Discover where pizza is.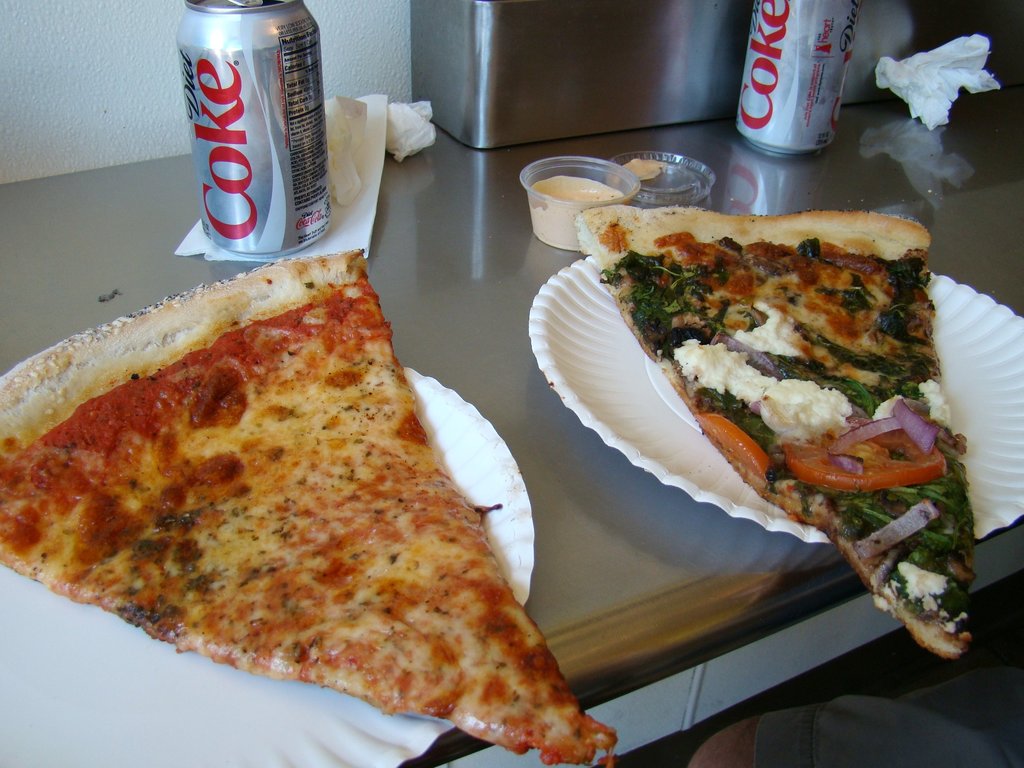
Discovered at (left=573, top=204, right=977, bottom=655).
